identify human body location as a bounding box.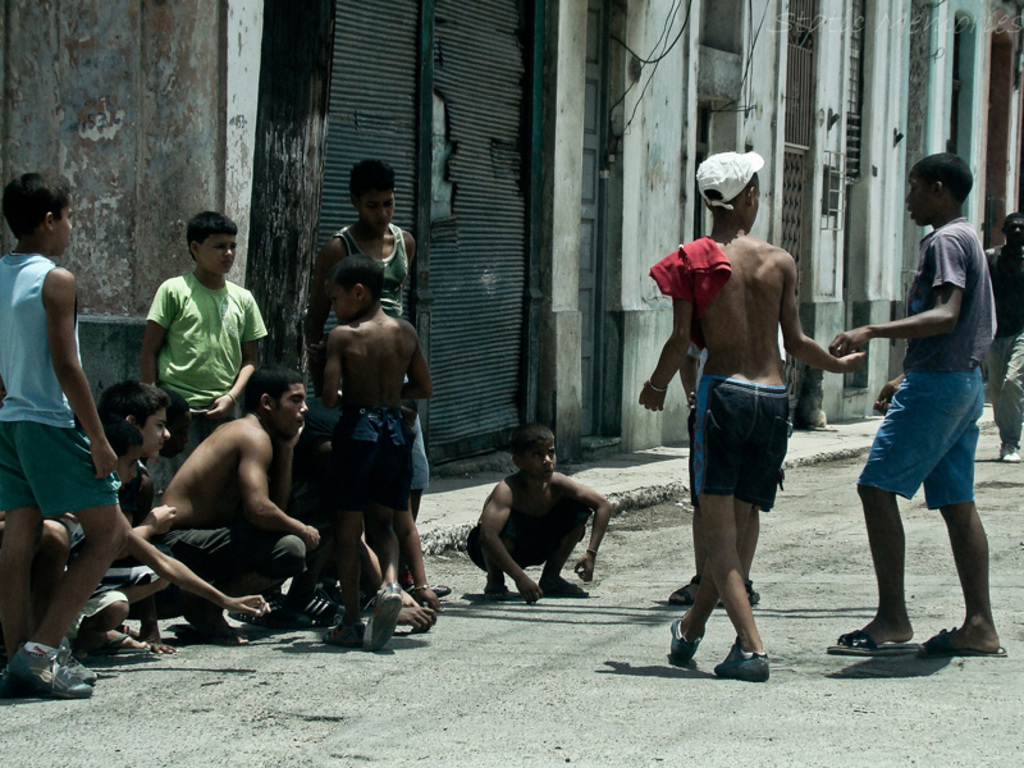
left=0, top=250, right=132, bottom=700.
